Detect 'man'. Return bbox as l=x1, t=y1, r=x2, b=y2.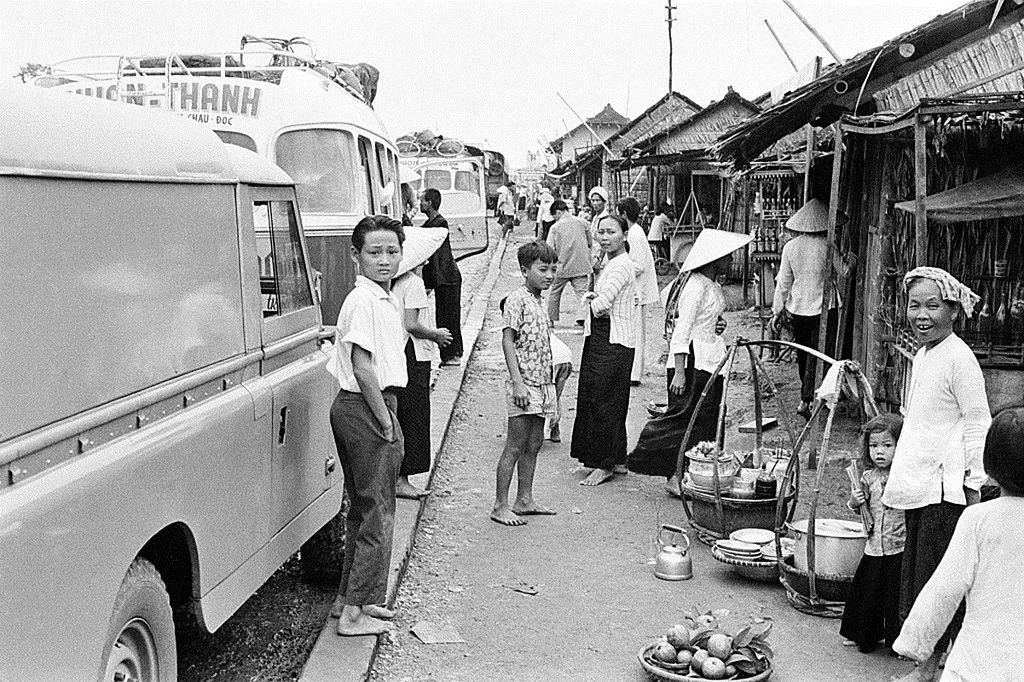
l=417, t=190, r=468, b=367.
